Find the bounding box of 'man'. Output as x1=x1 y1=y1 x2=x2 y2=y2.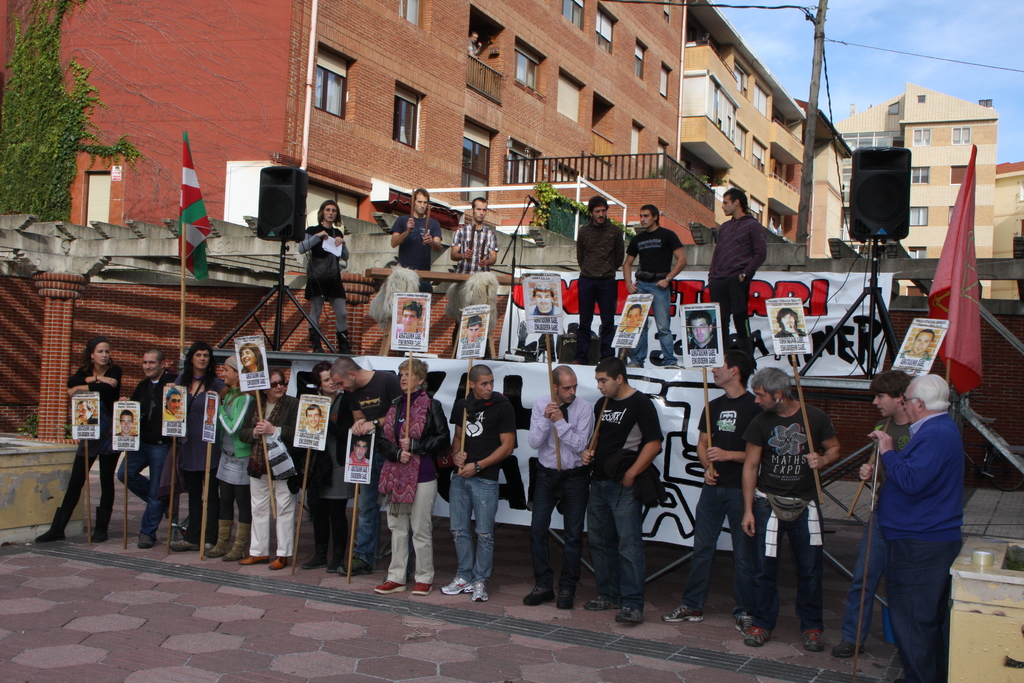
x1=460 y1=317 x2=486 y2=347.
